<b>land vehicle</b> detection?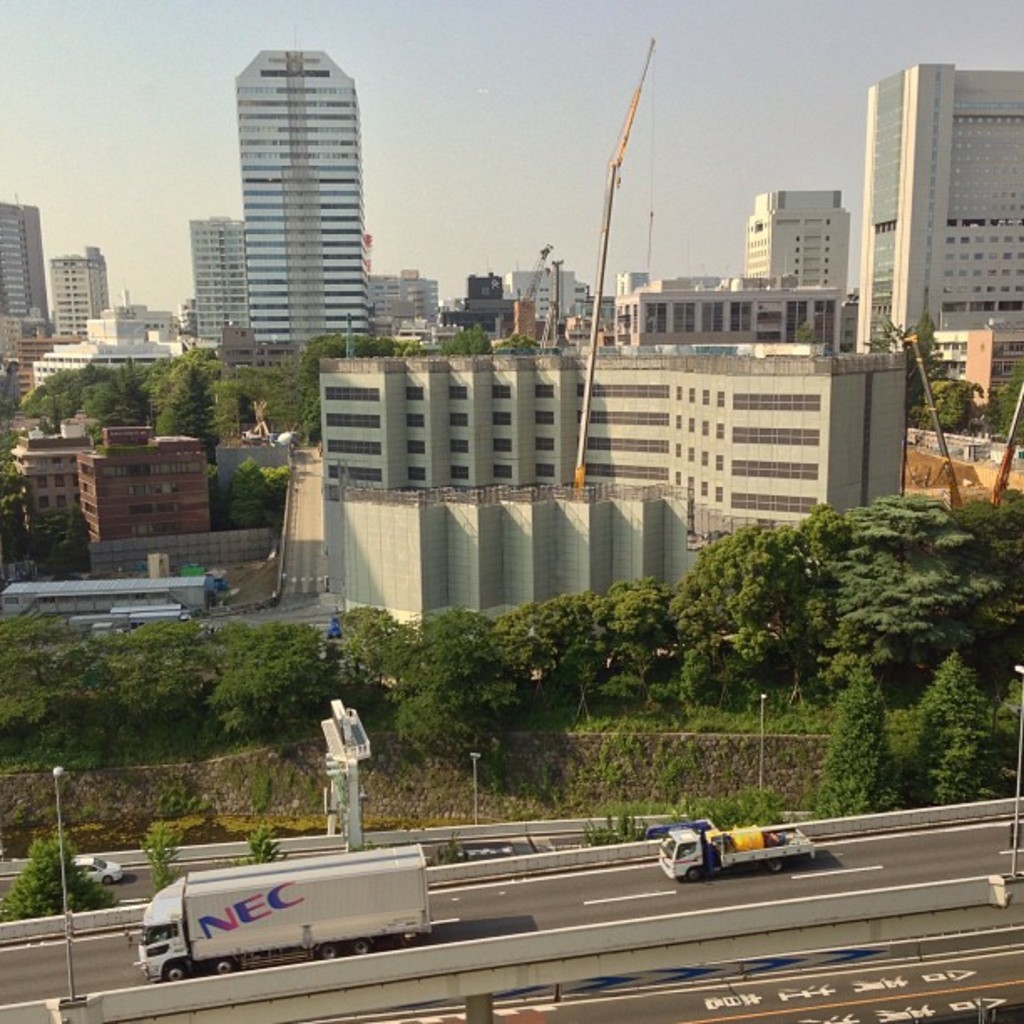
(x1=141, y1=838, x2=432, y2=982)
